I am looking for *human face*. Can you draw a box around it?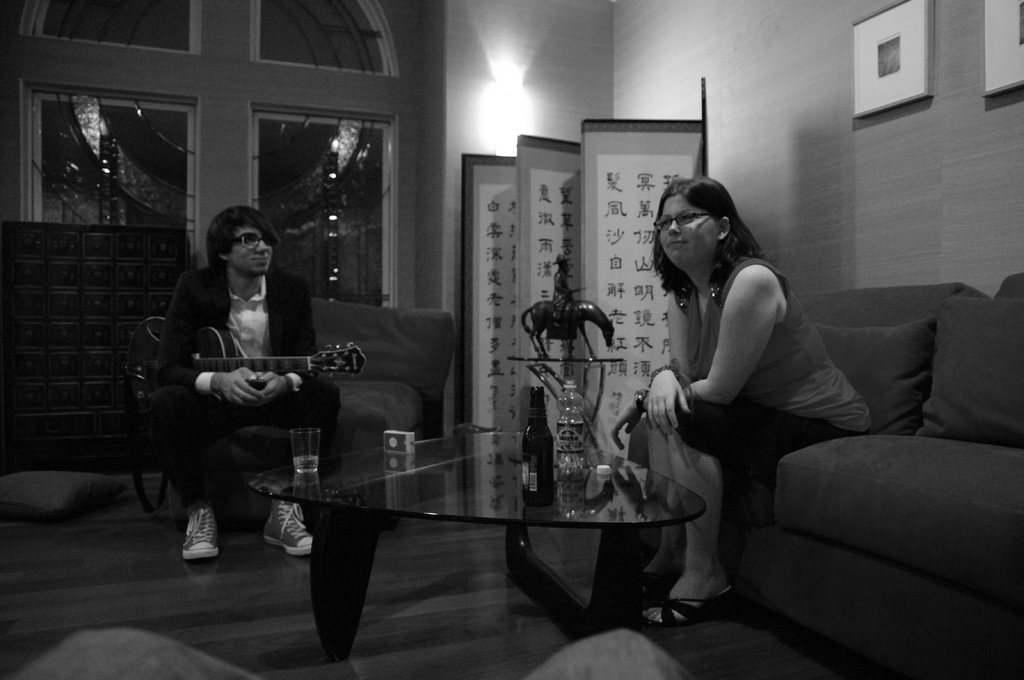
Sure, the bounding box is (left=662, top=193, right=714, bottom=260).
